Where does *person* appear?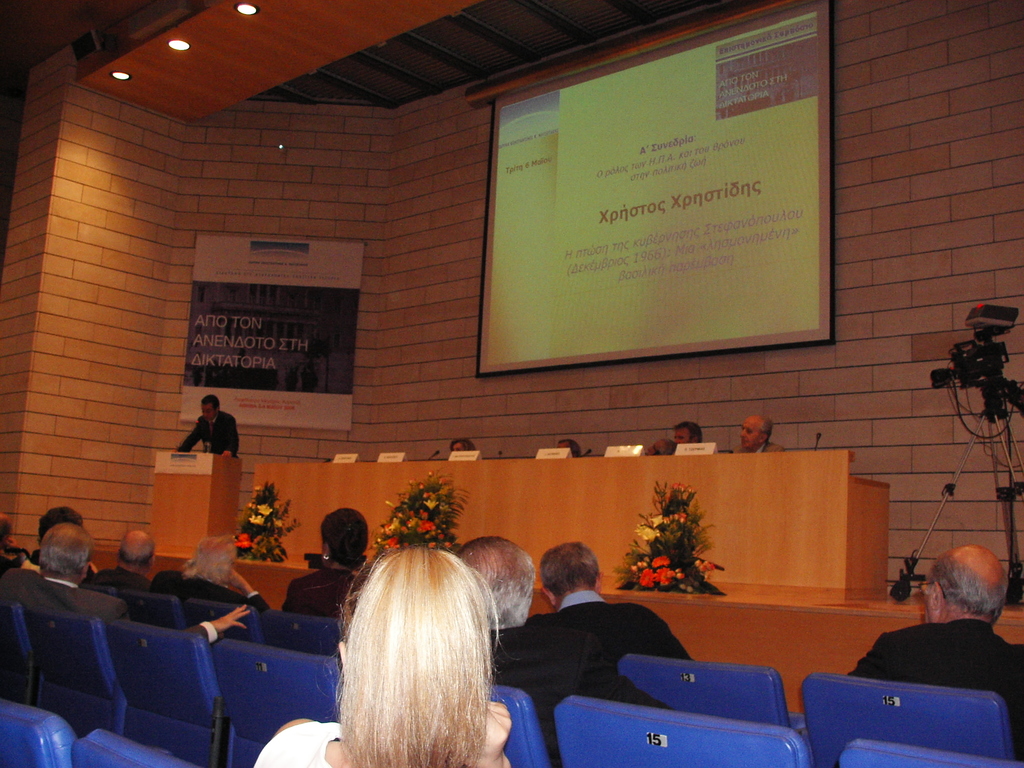
Appears at (x1=552, y1=442, x2=582, y2=466).
